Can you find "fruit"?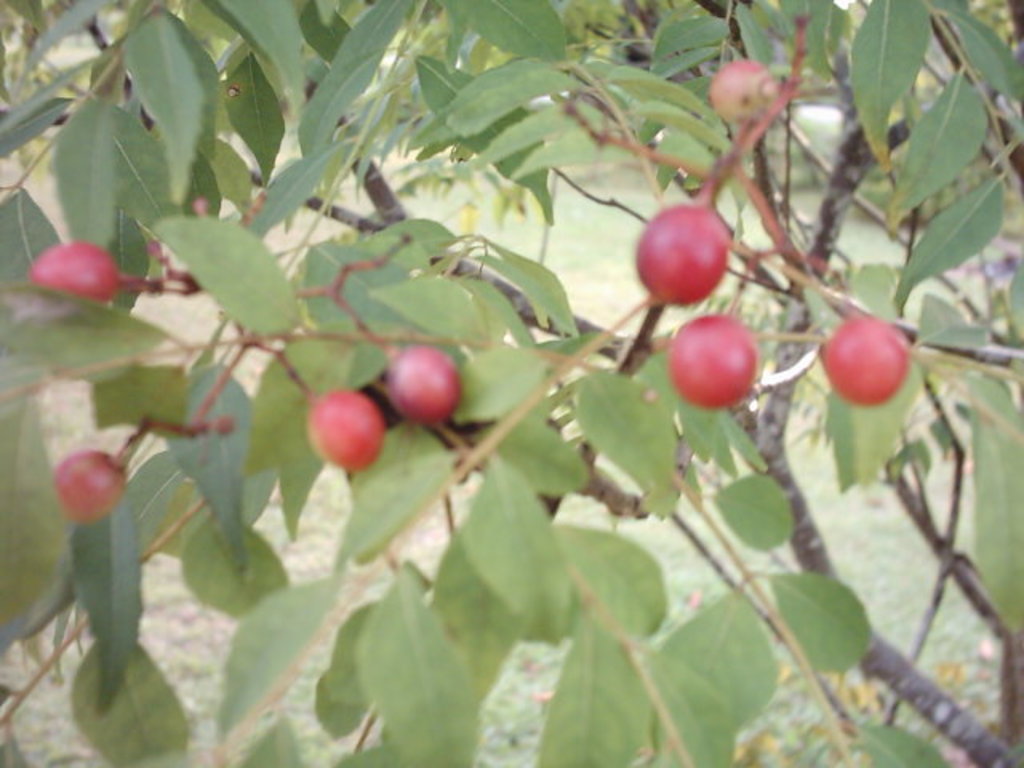
Yes, bounding box: {"left": 640, "top": 200, "right": 731, "bottom": 309}.
